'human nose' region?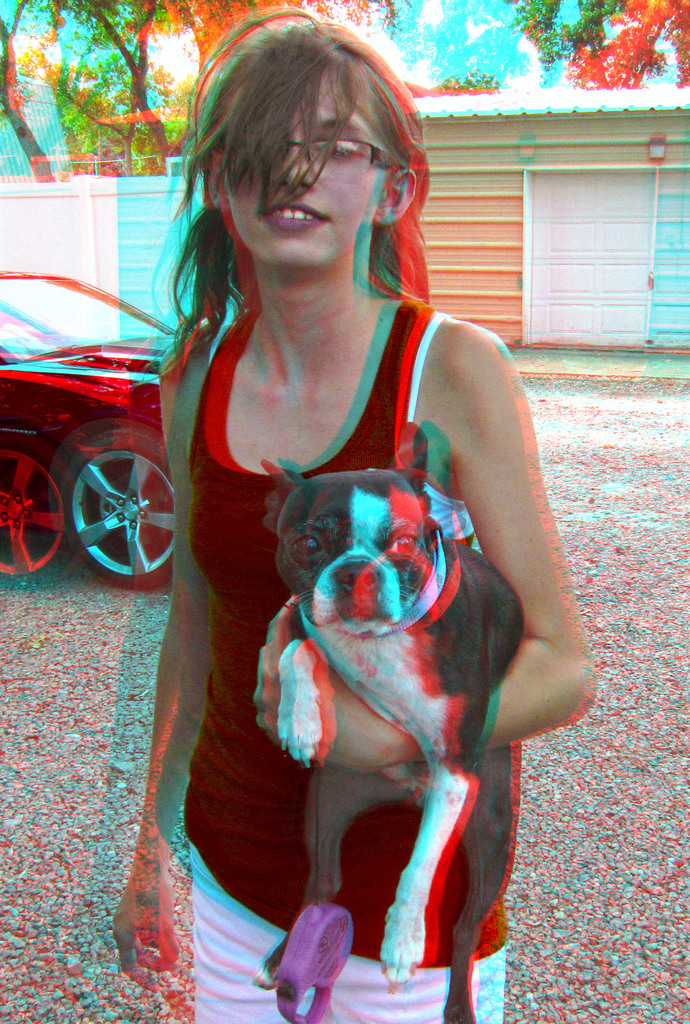
[272, 137, 320, 188]
